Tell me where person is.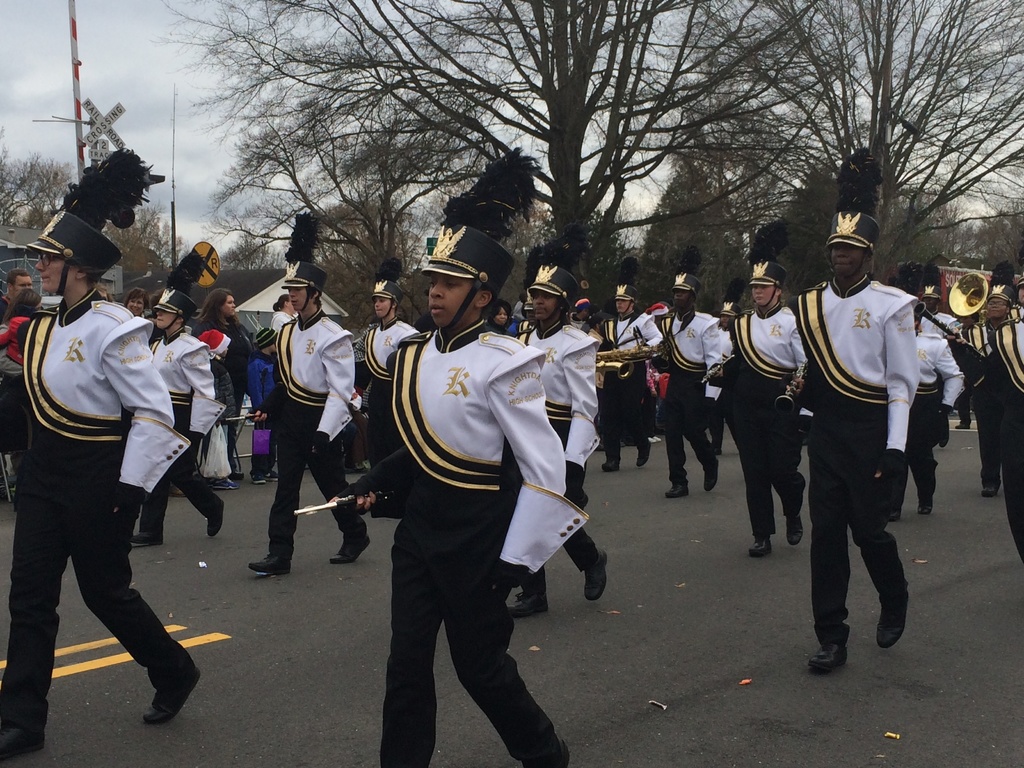
person is at [left=652, top=246, right=724, bottom=500].
